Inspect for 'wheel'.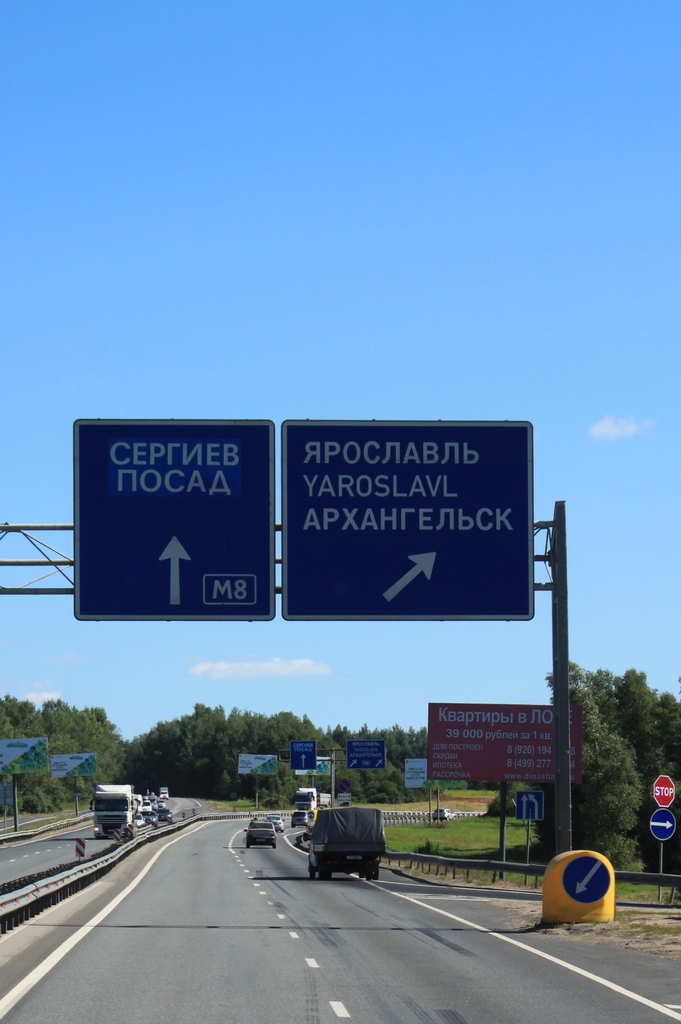
Inspection: box(354, 865, 373, 879).
